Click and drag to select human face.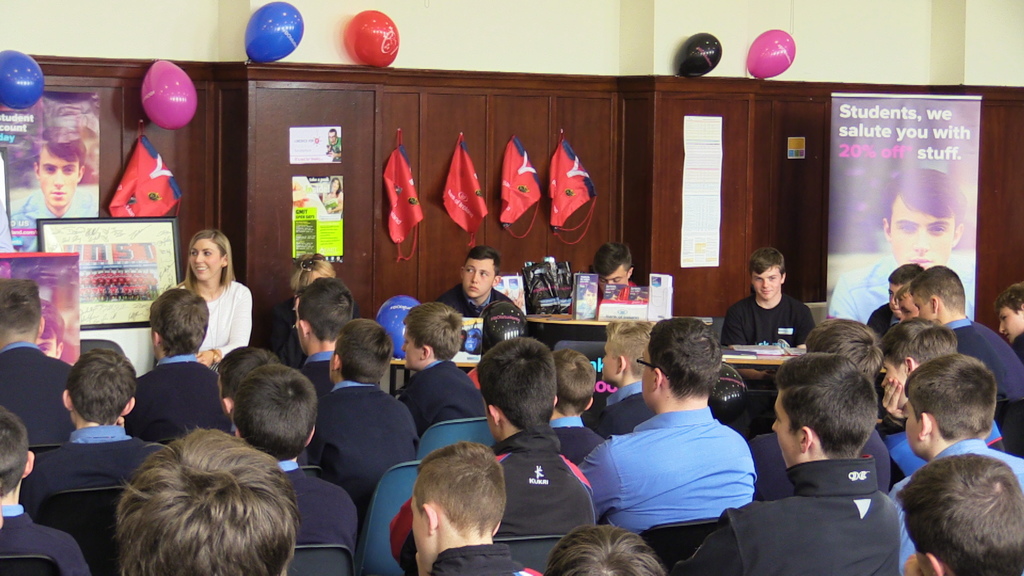
Selection: 463/260/495/300.
